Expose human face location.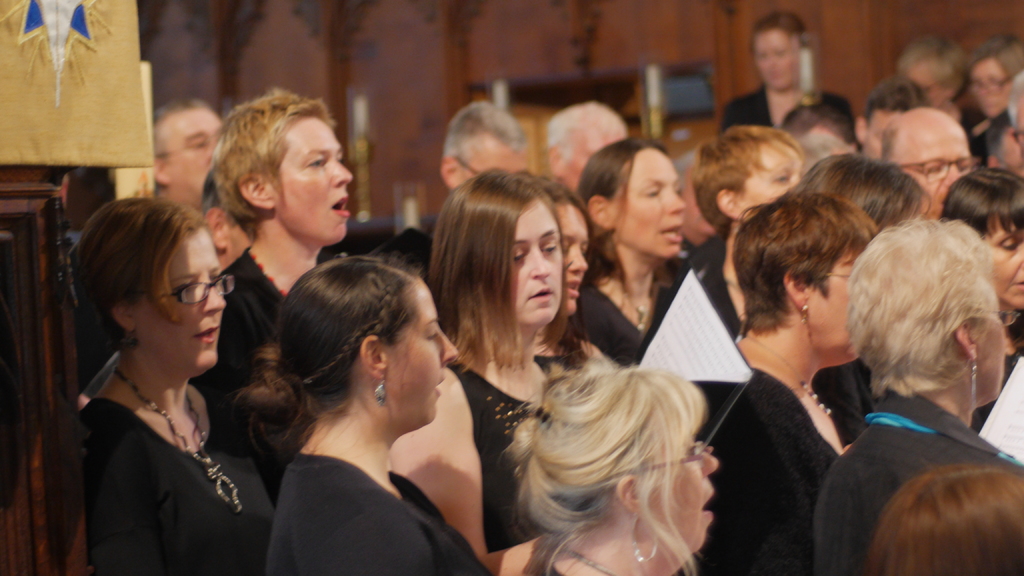
Exposed at <bbox>655, 423, 717, 550</bbox>.
